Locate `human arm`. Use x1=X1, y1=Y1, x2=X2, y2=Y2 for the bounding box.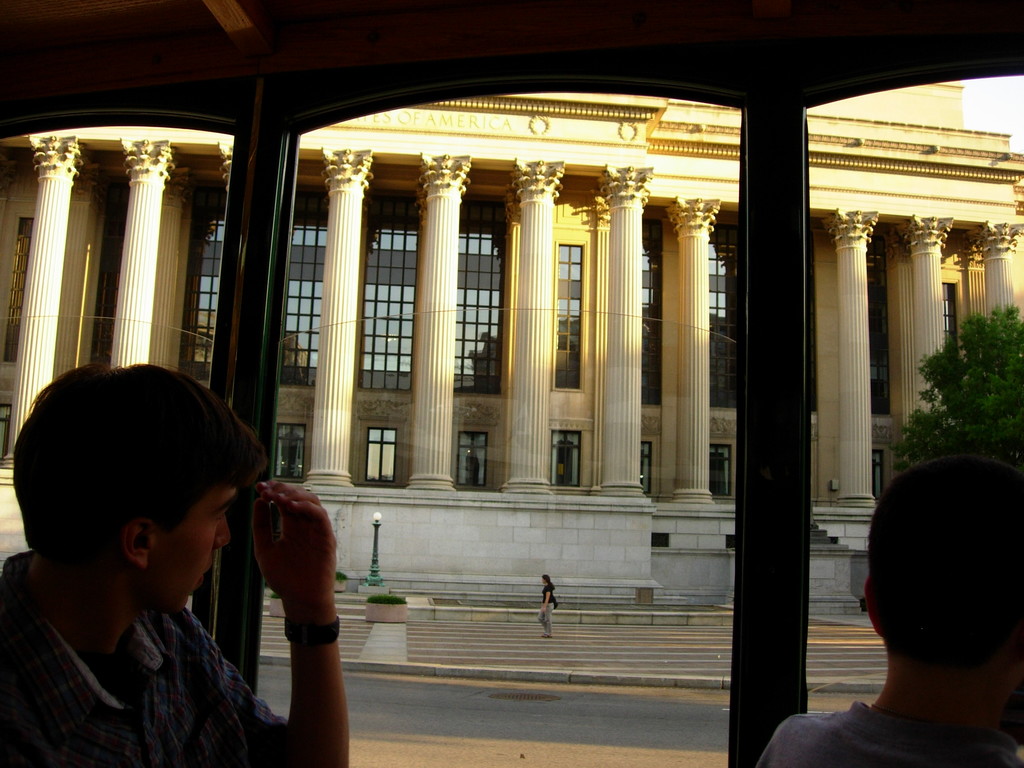
x1=220, y1=477, x2=344, y2=767.
